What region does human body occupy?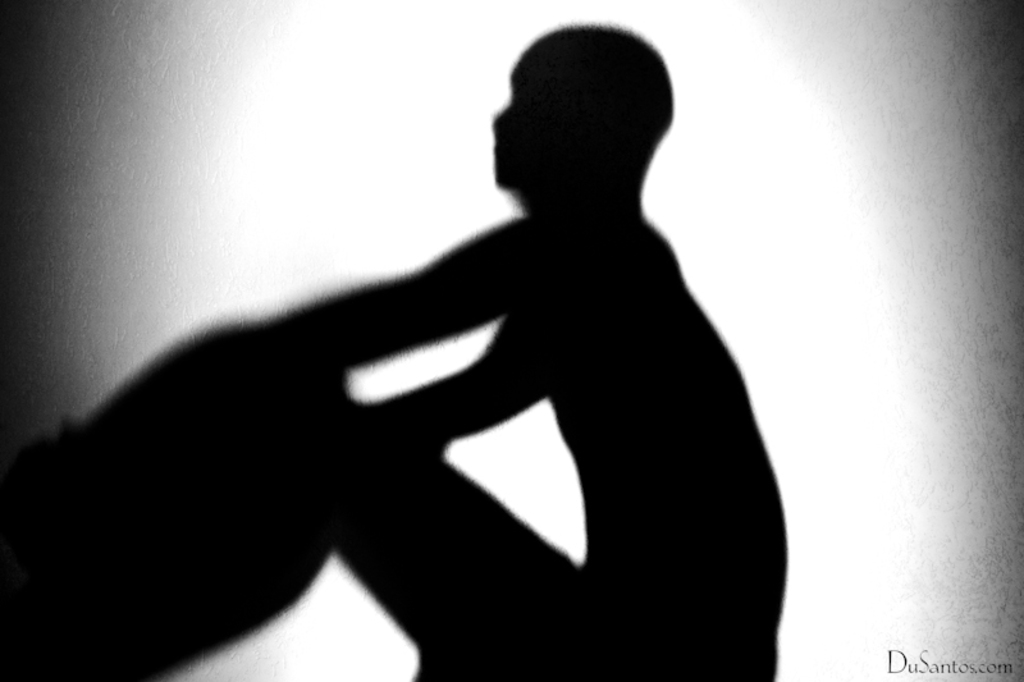
(47, 26, 831, 681).
